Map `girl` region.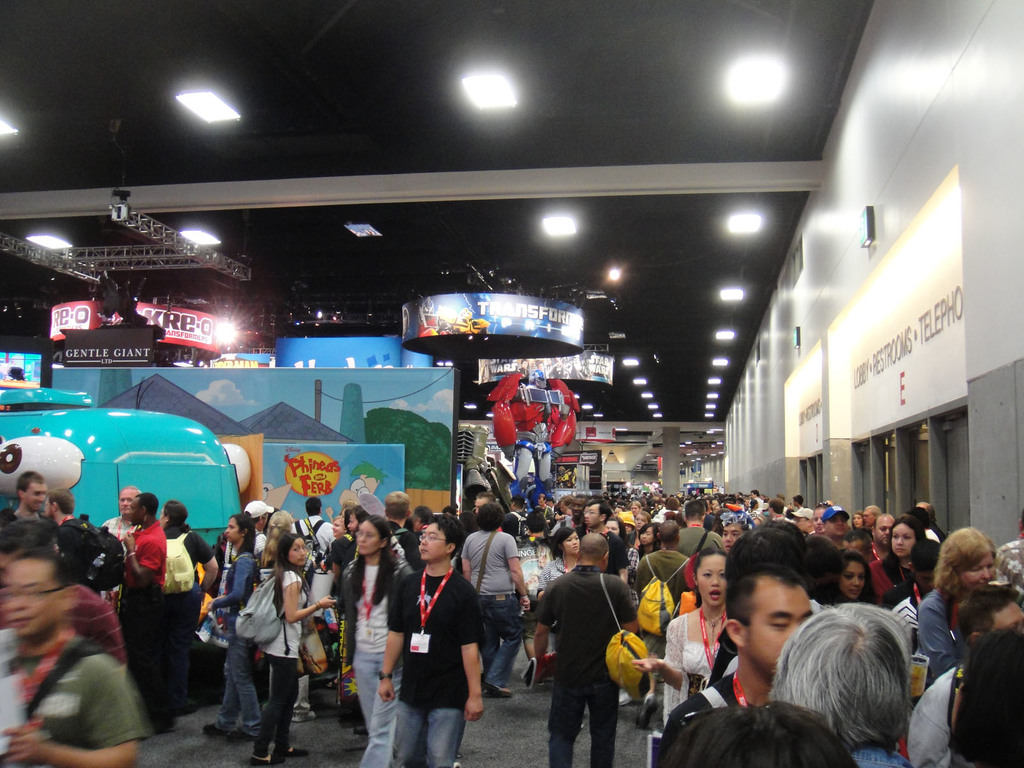
Mapped to <region>637, 524, 657, 555</region>.
